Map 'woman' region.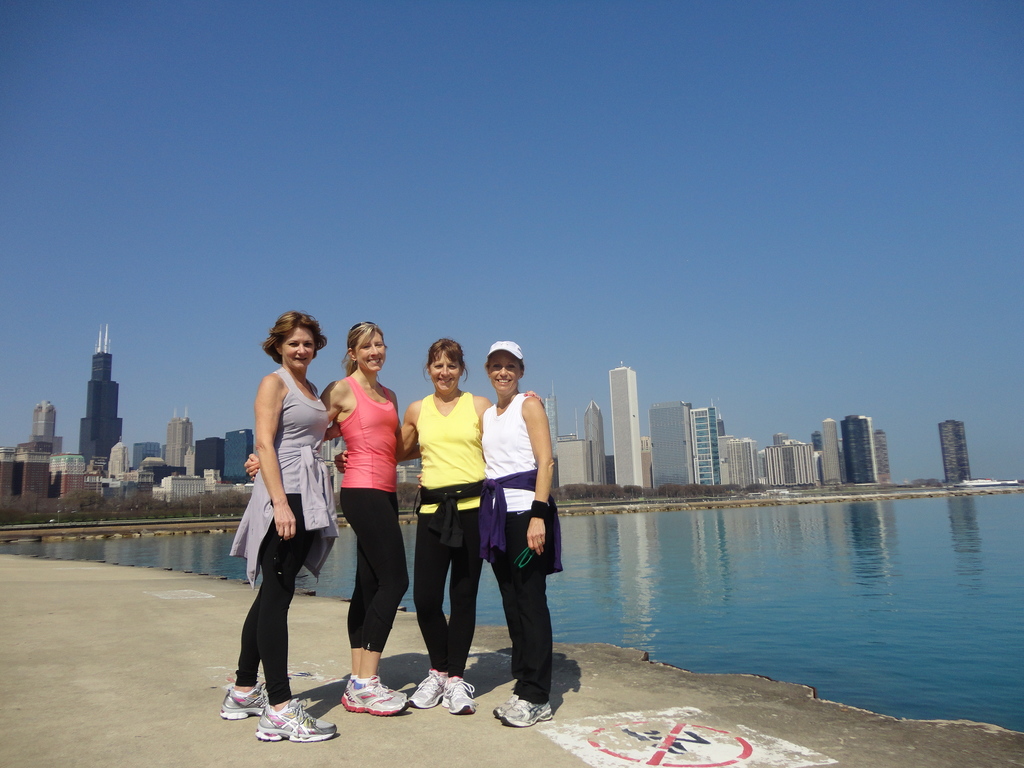
Mapped to BBox(216, 310, 337, 744).
